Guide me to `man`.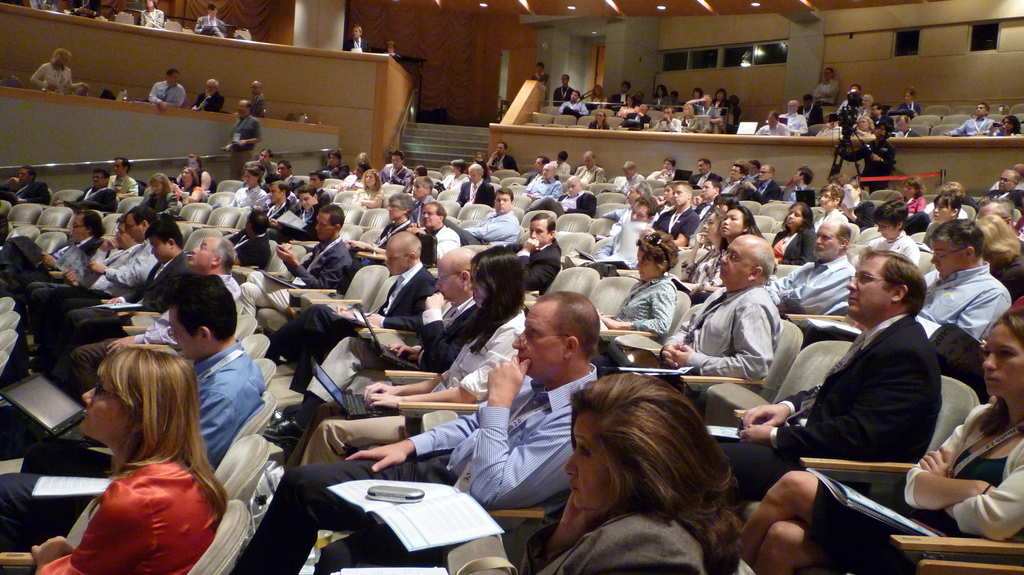
Guidance: 682 95 720 122.
